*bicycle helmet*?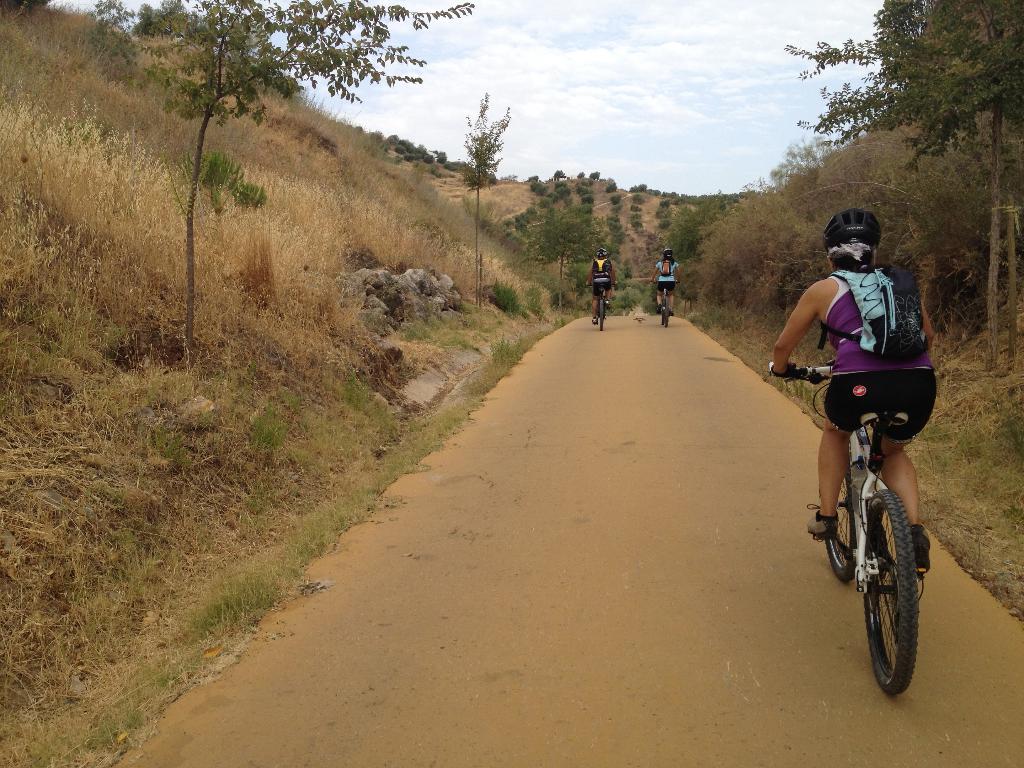
816 211 877 243
